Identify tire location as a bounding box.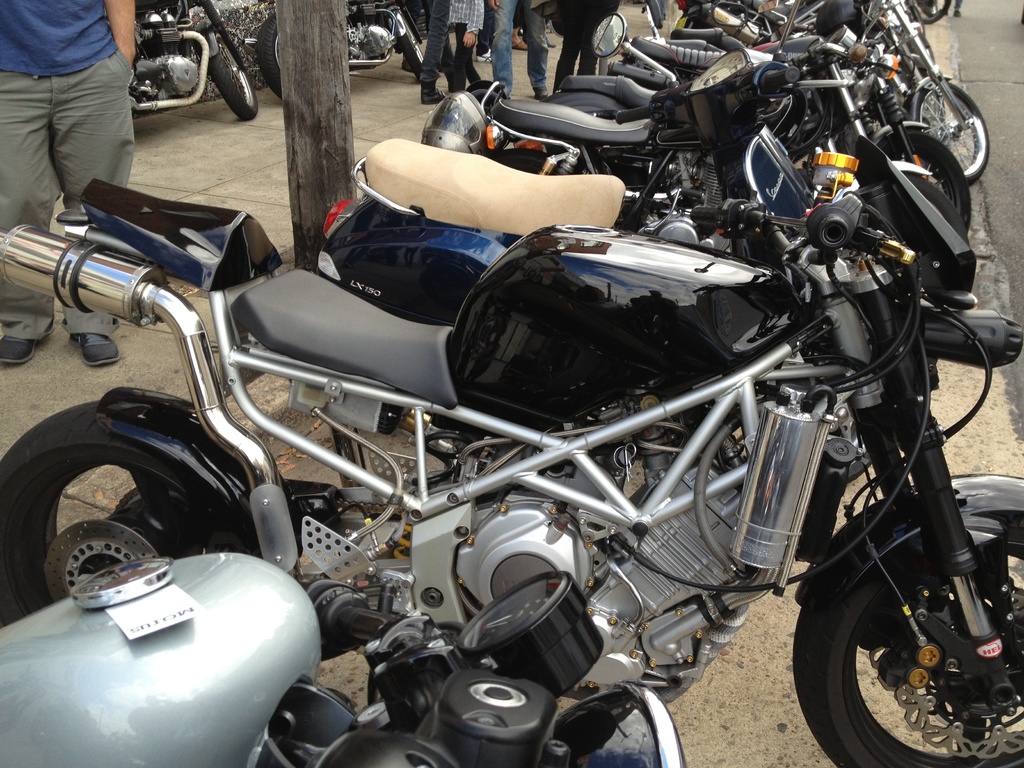
crop(0, 445, 201, 627).
